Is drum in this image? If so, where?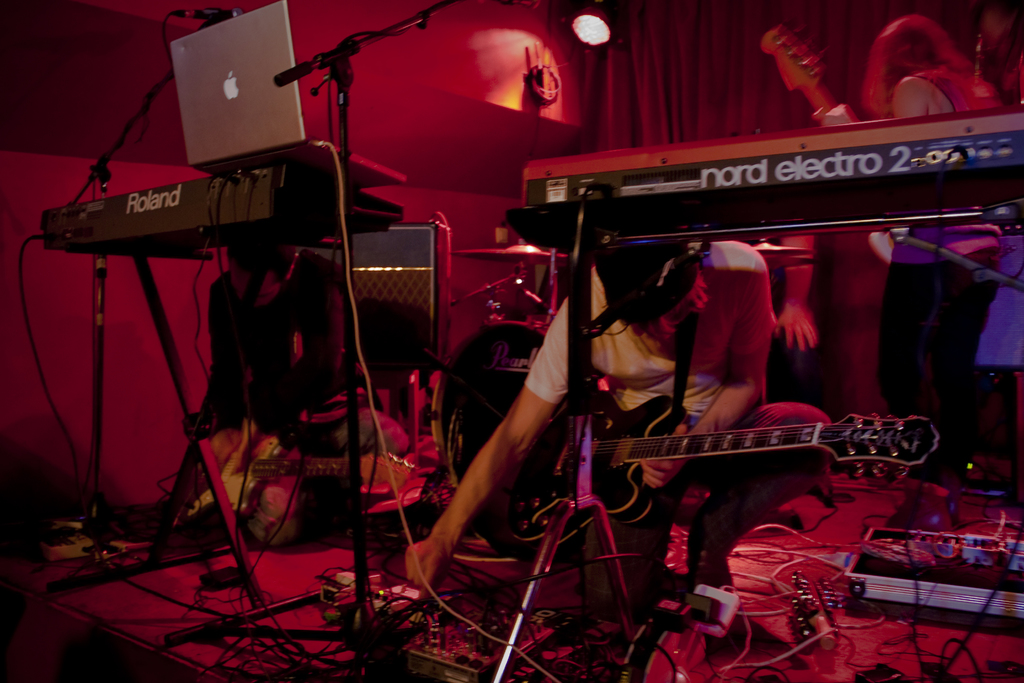
Yes, at locate(424, 319, 579, 536).
